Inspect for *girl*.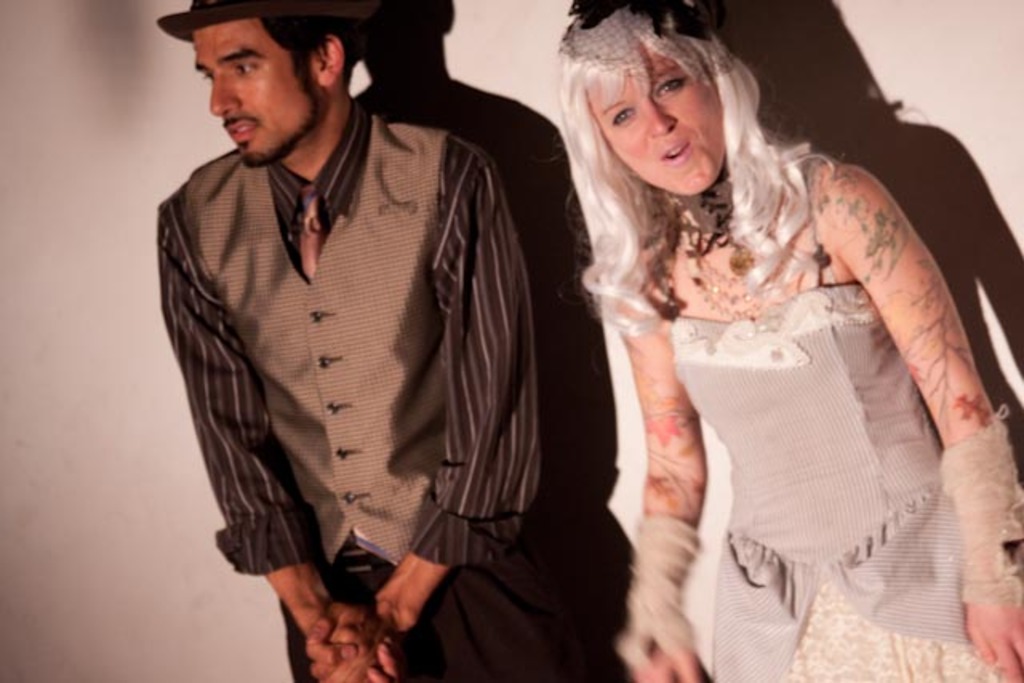
Inspection: x1=558 y1=0 x2=1022 y2=681.
